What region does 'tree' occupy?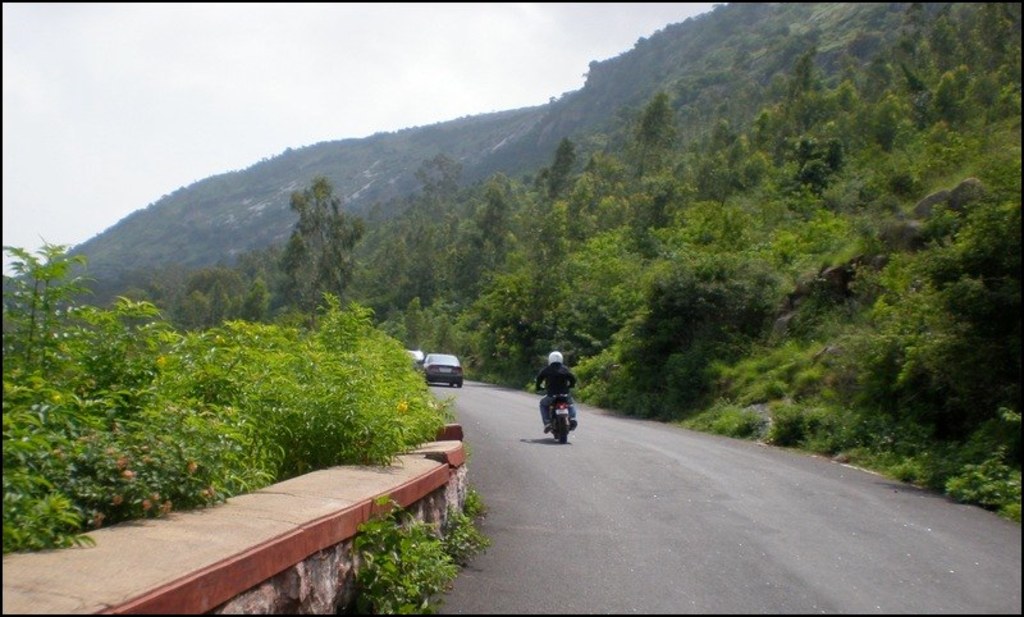
[left=620, top=91, right=692, bottom=216].
